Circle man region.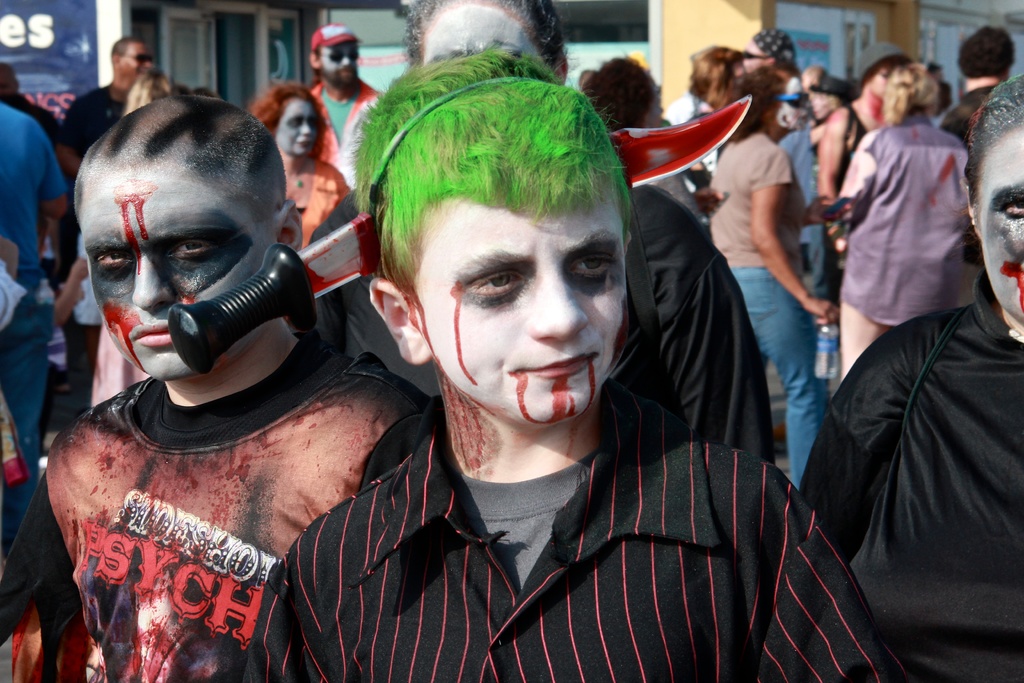
Region: l=941, t=23, r=1021, b=315.
